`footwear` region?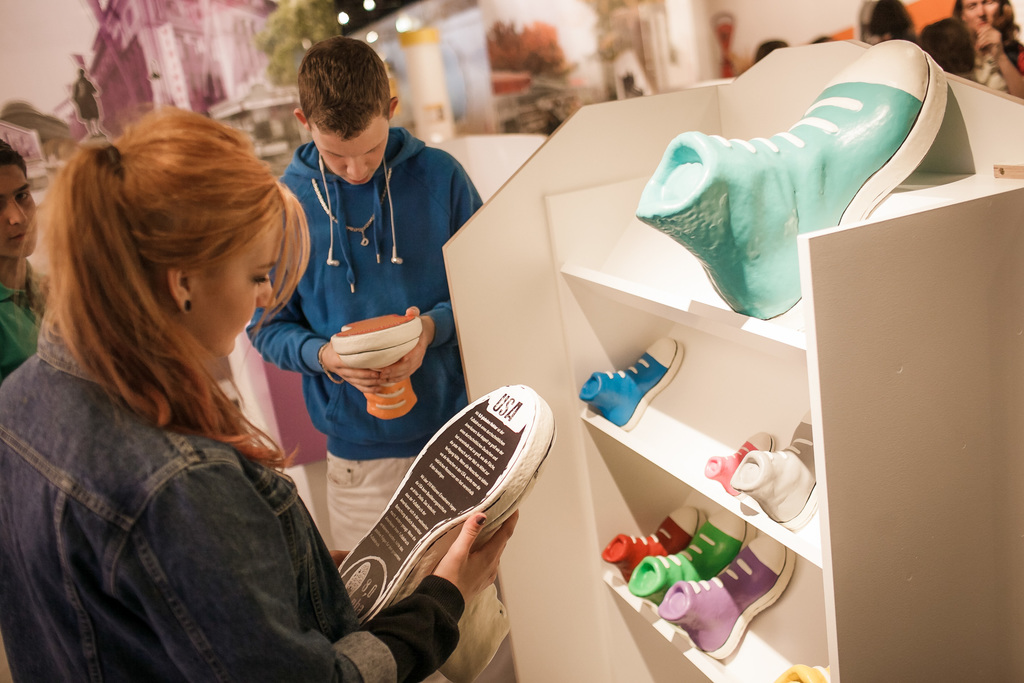
[left=647, top=43, right=955, bottom=333]
